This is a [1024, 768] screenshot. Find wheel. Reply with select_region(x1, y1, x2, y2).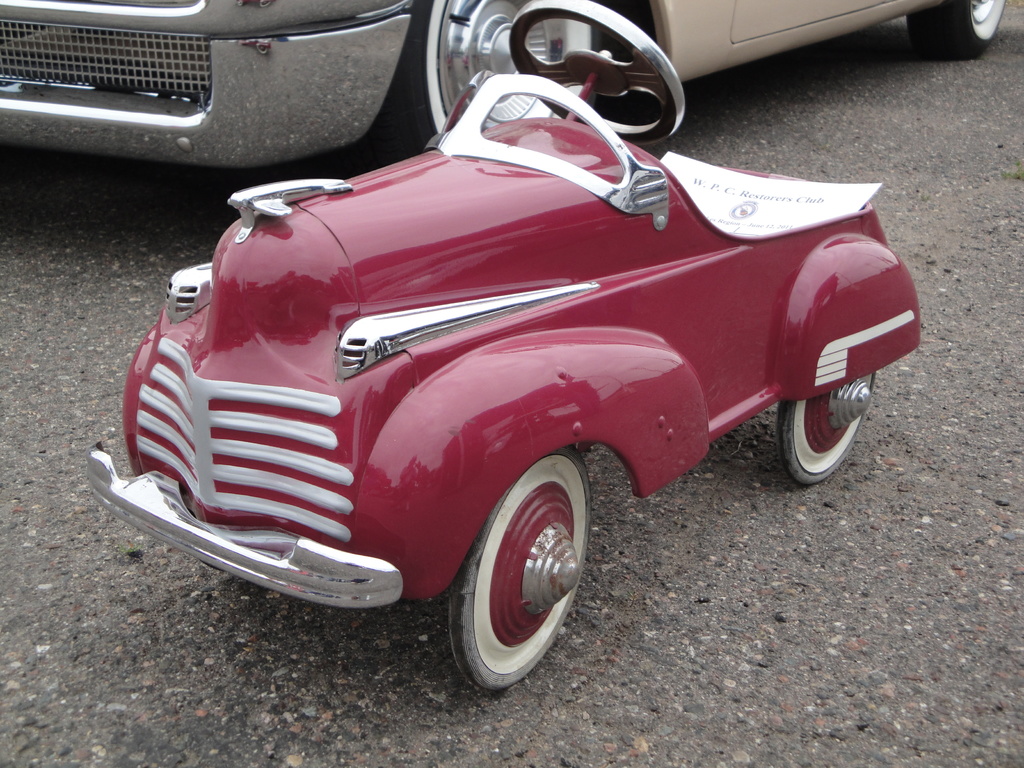
select_region(776, 373, 876, 484).
